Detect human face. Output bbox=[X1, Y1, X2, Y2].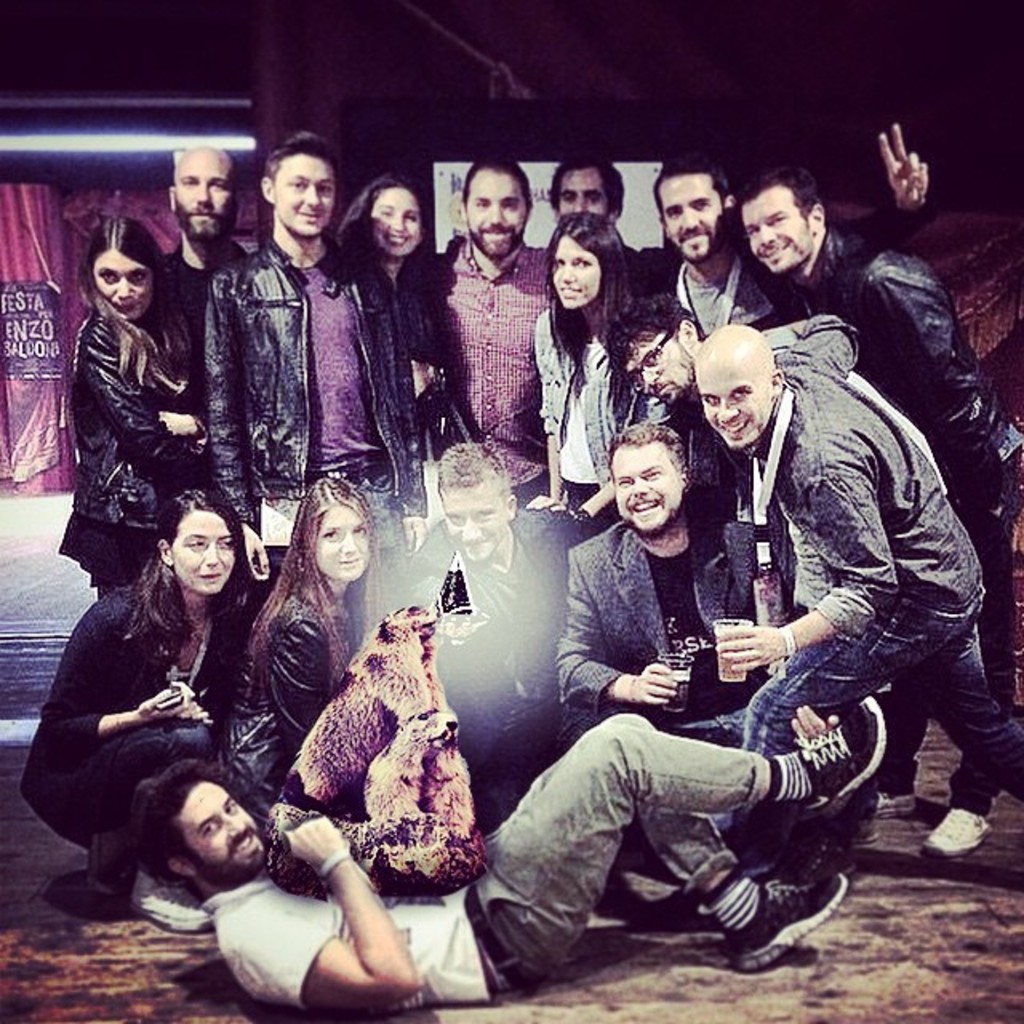
bbox=[91, 251, 155, 322].
